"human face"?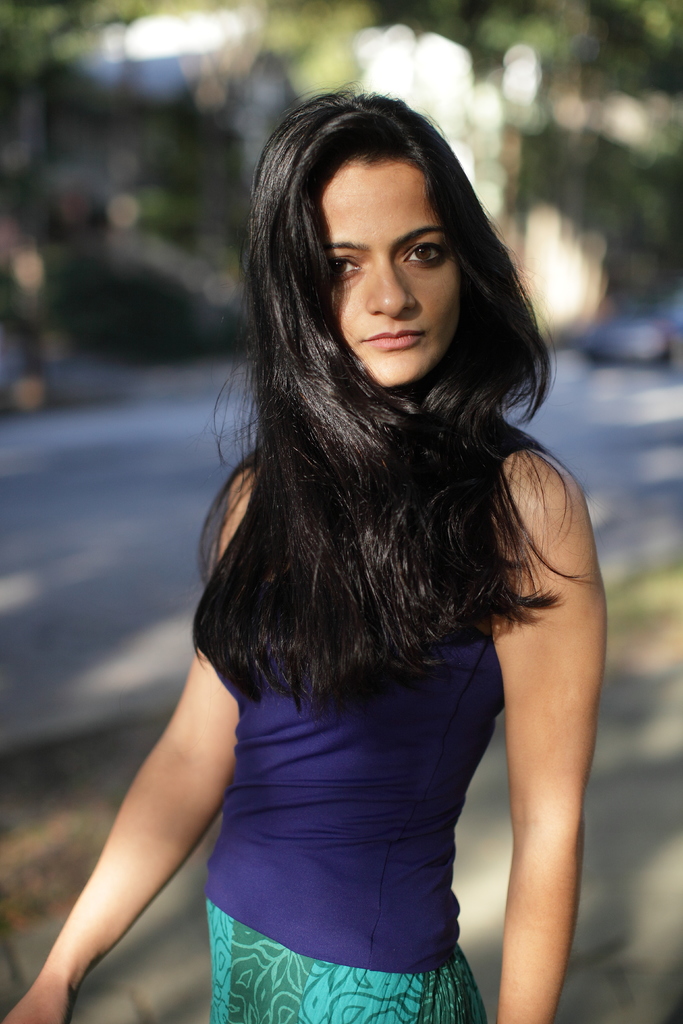
[292, 166, 471, 392]
